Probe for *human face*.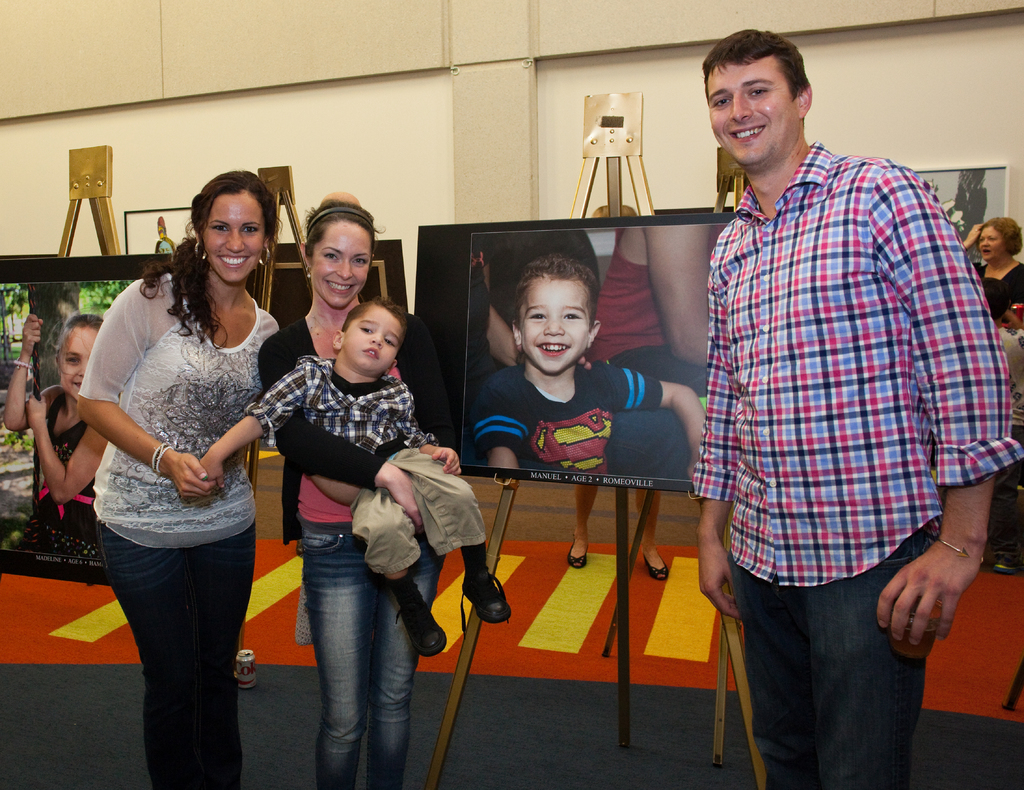
Probe result: l=349, t=307, r=389, b=362.
